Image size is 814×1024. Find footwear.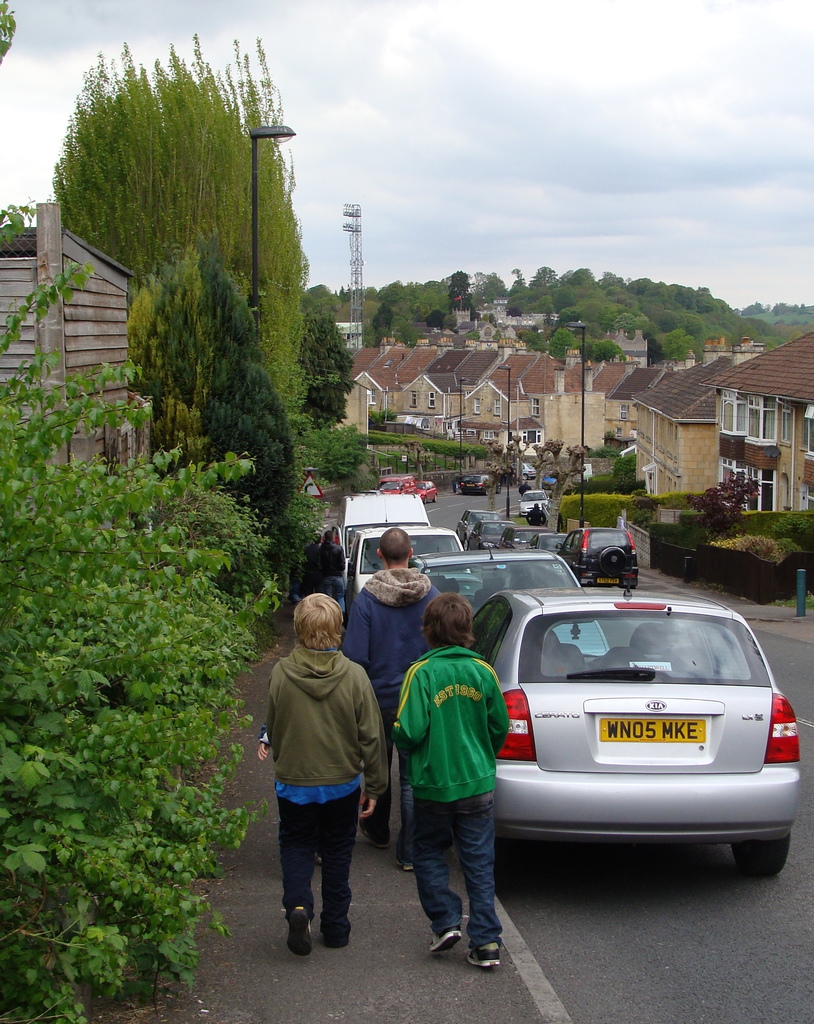
select_region(427, 931, 459, 954).
